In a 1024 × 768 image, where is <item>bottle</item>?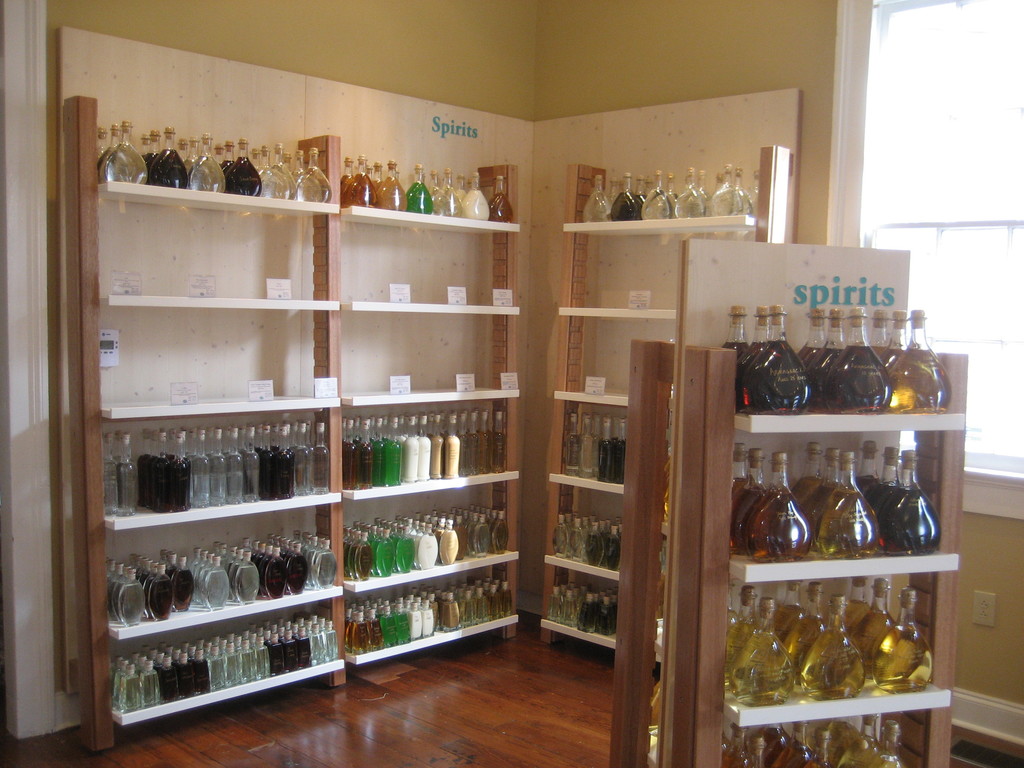
[x1=454, y1=173, x2=468, y2=206].
